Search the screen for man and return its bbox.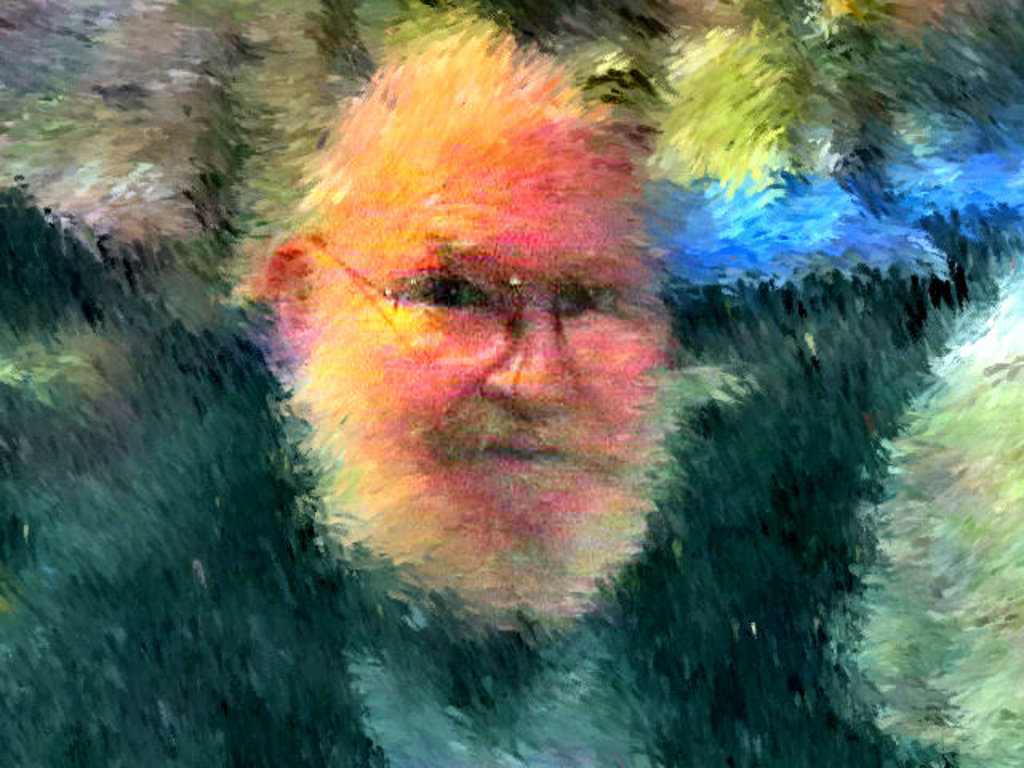
Found: Rect(174, 0, 832, 733).
